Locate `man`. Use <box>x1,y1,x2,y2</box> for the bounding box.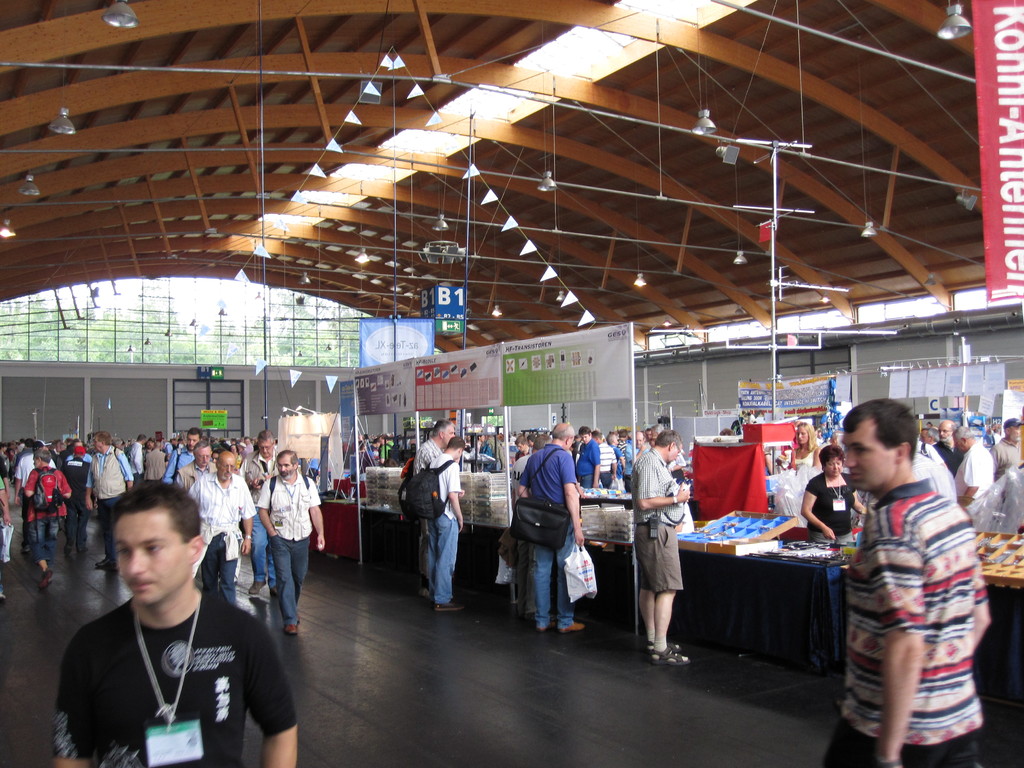
<box>477,433,481,452</box>.
